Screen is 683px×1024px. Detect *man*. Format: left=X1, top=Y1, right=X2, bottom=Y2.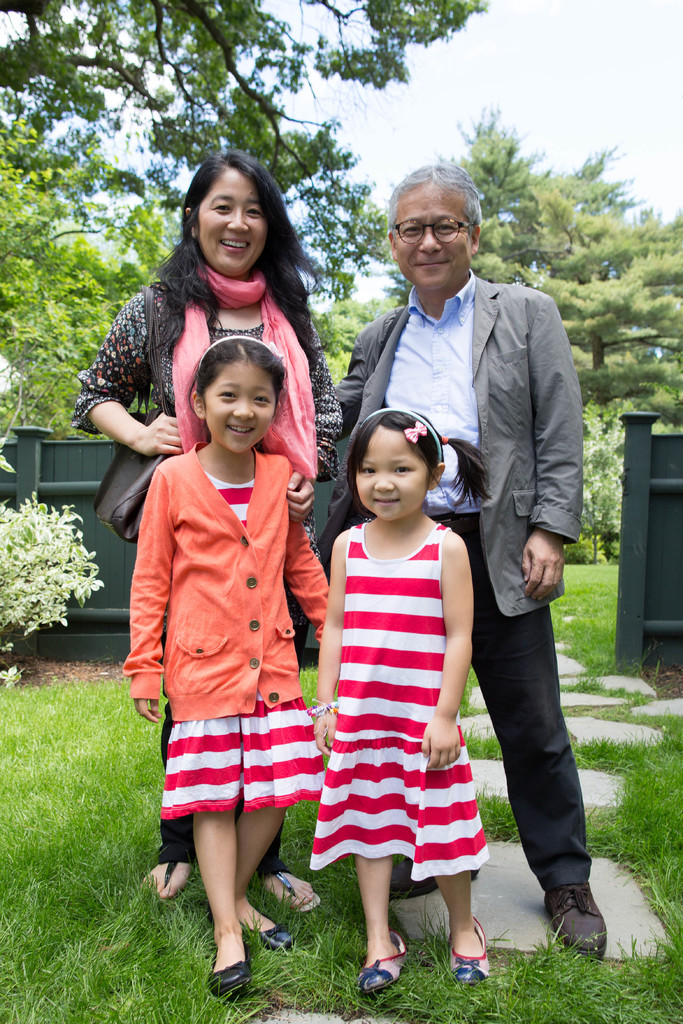
left=436, top=172, right=608, bottom=945.
